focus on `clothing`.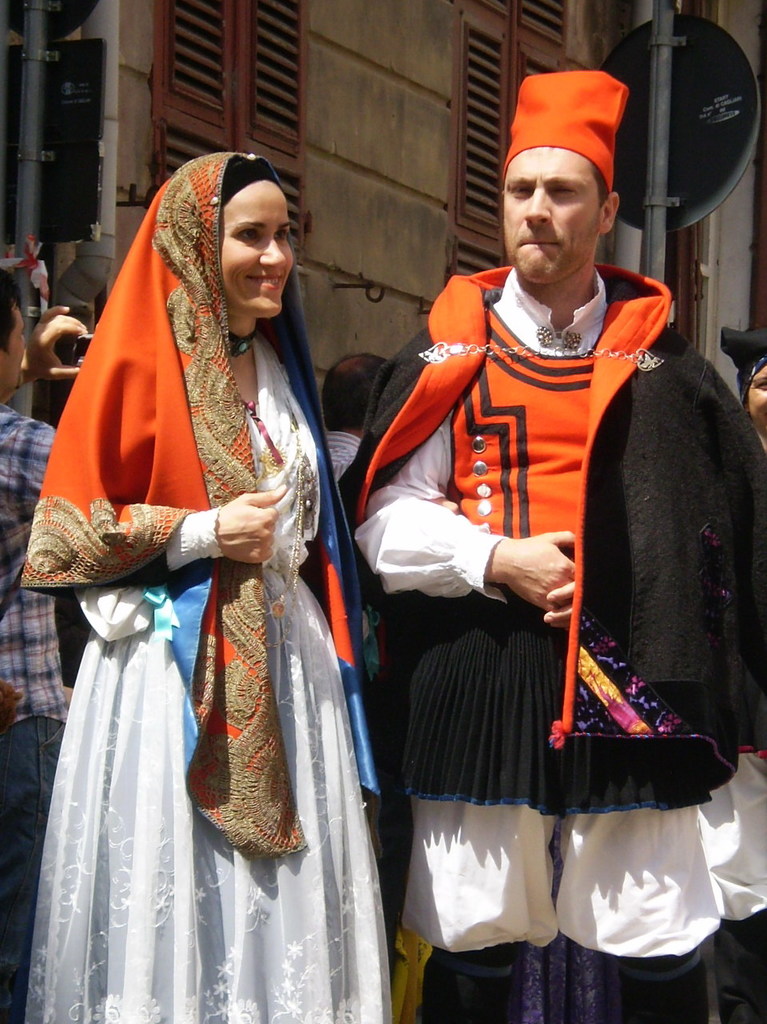
Focused at Rect(0, 403, 93, 1023).
